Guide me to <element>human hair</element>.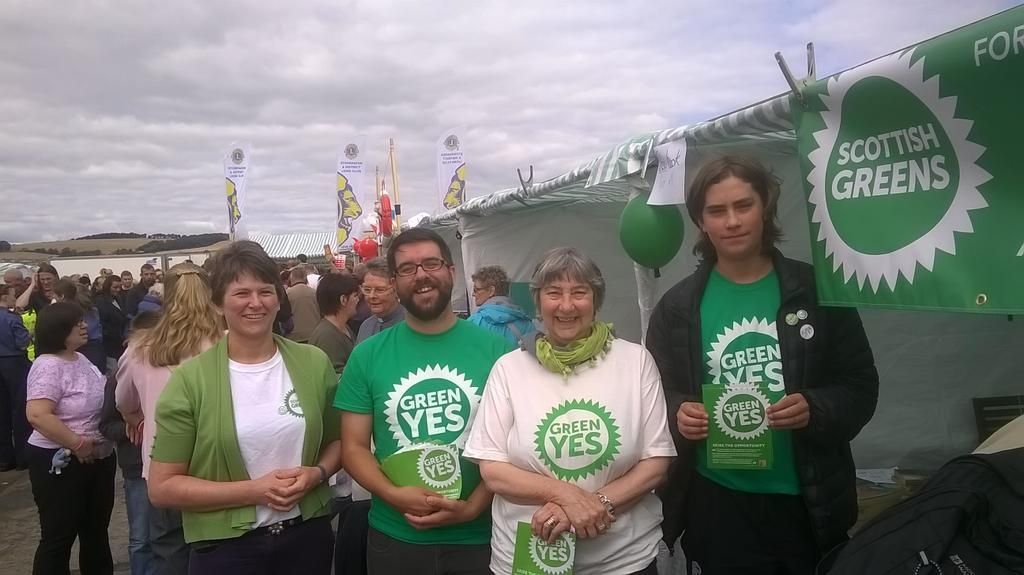
Guidance: rect(527, 245, 606, 315).
